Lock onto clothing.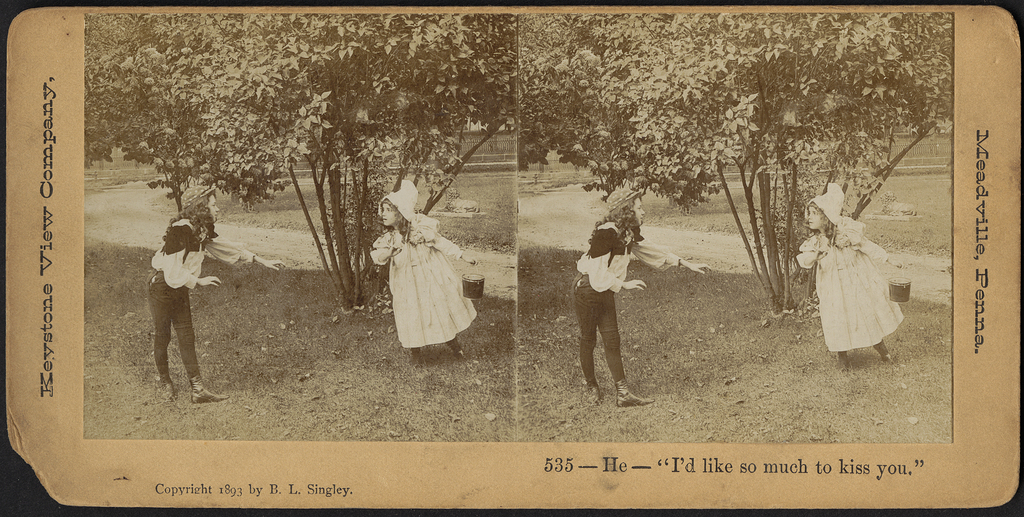
Locked: [570, 221, 676, 384].
